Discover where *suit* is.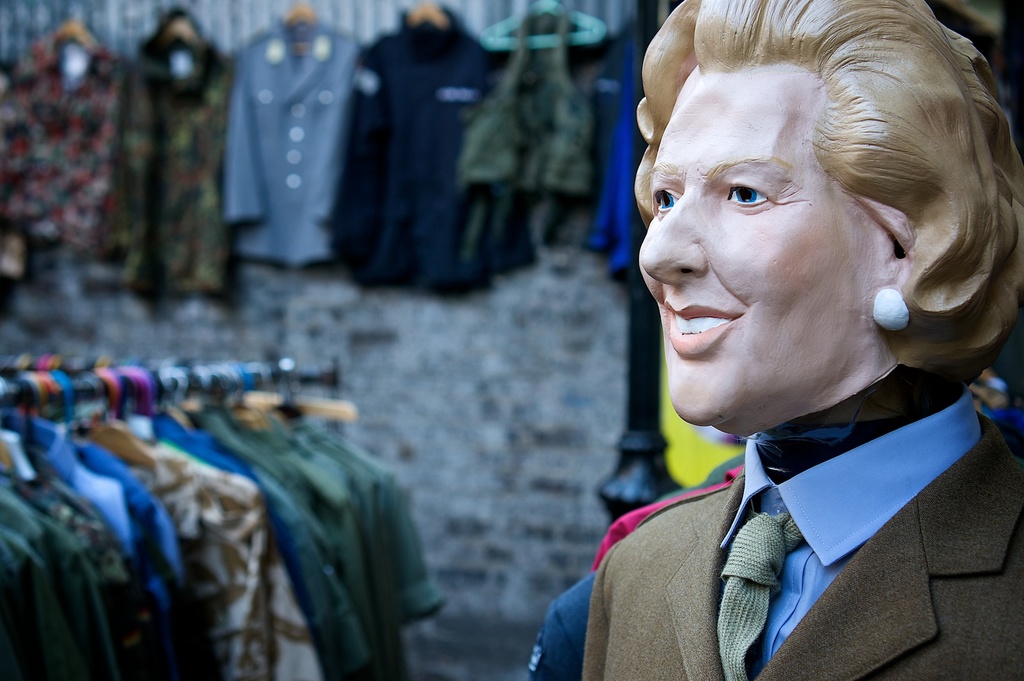
Discovered at (left=588, top=211, right=1021, bottom=659).
